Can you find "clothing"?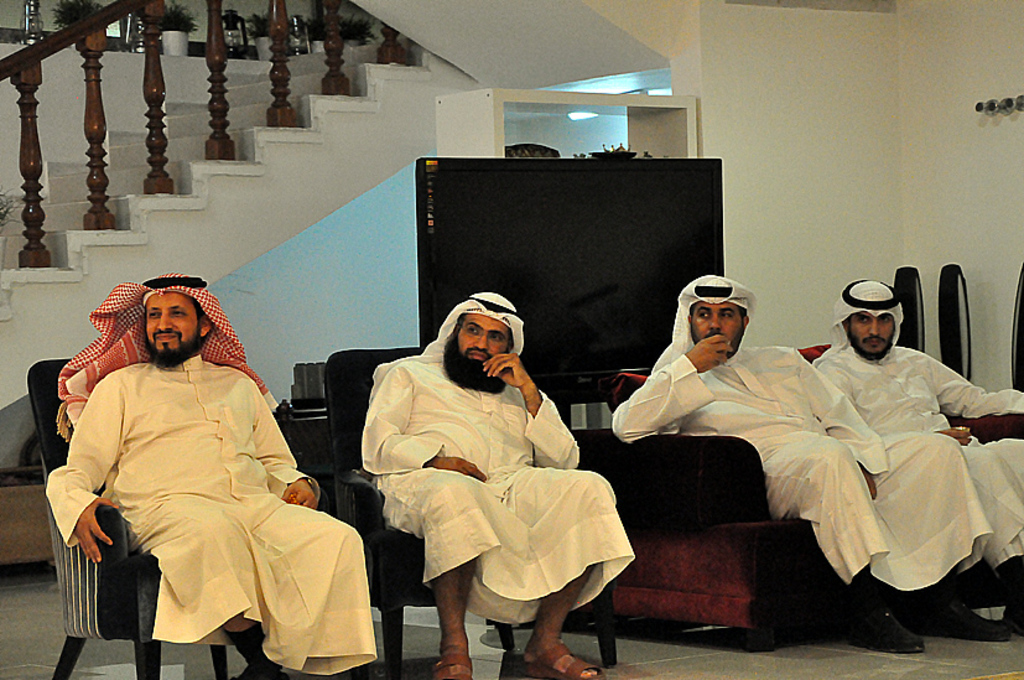
Yes, bounding box: Rect(365, 286, 638, 627).
